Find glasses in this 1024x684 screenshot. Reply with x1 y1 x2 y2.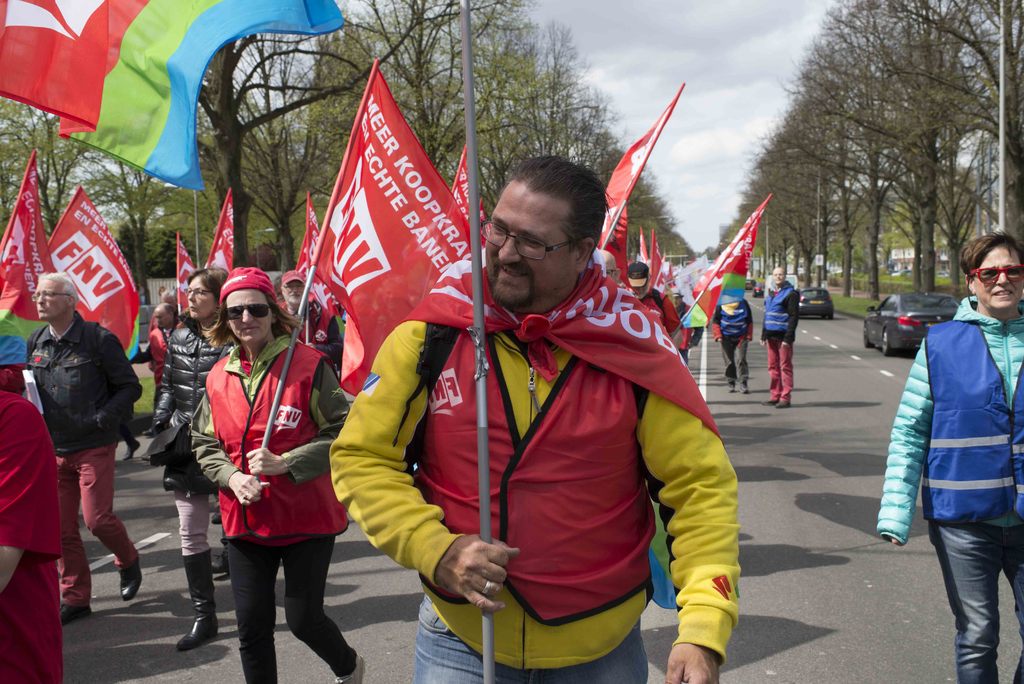
185 284 216 302.
